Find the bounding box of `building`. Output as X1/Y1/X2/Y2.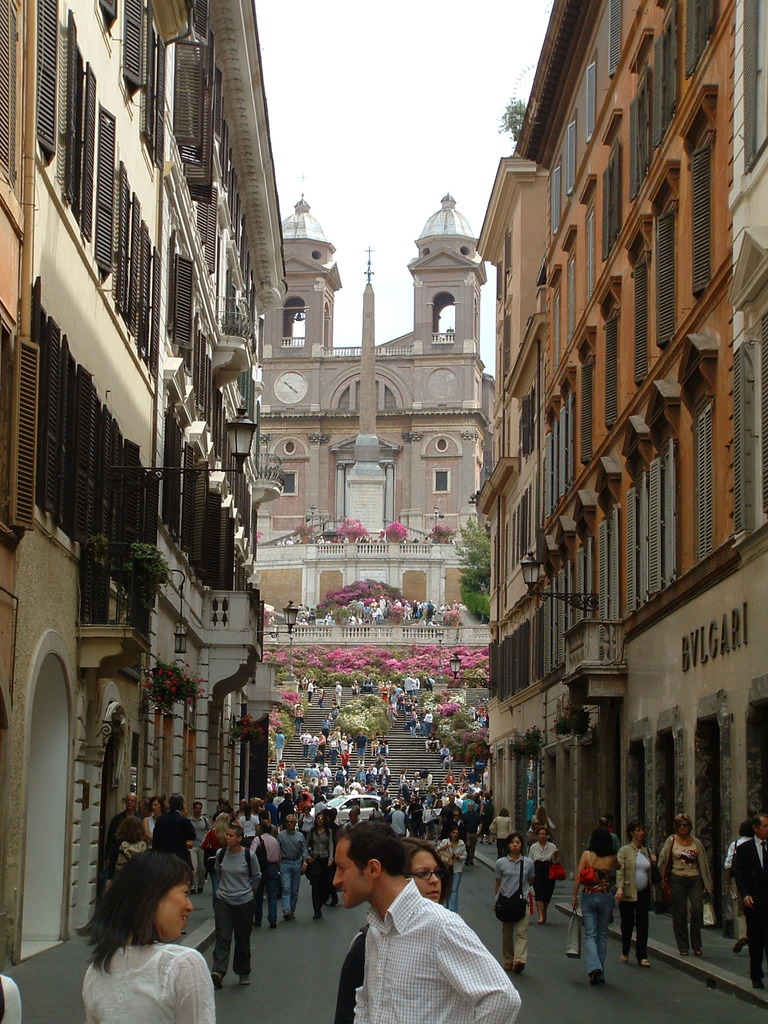
246/198/492/790.
